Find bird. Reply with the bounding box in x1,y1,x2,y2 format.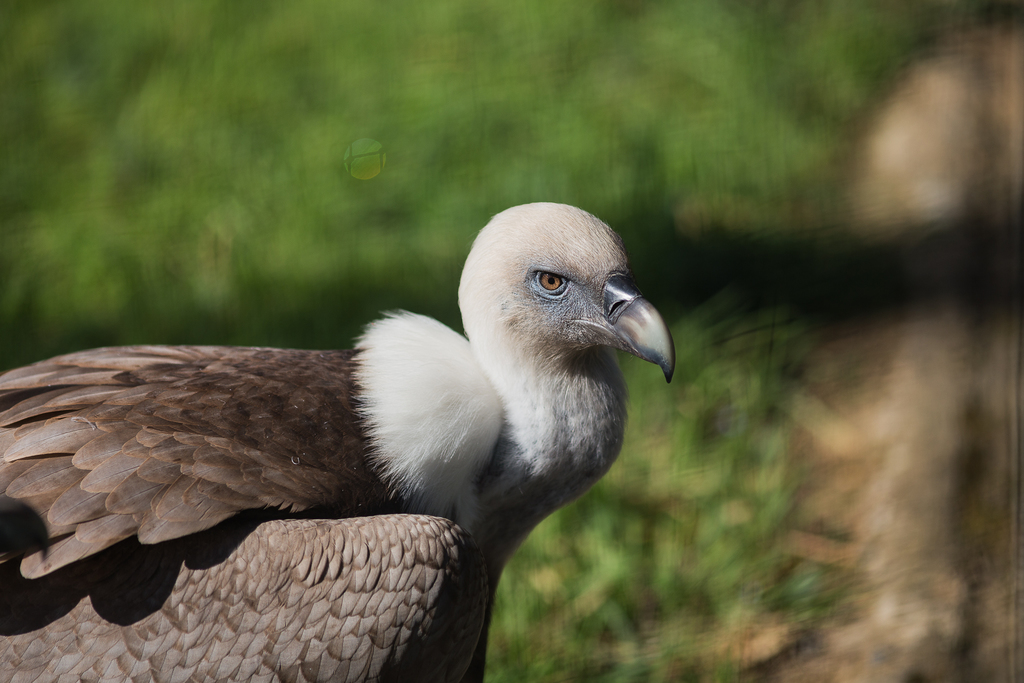
22,192,653,669.
